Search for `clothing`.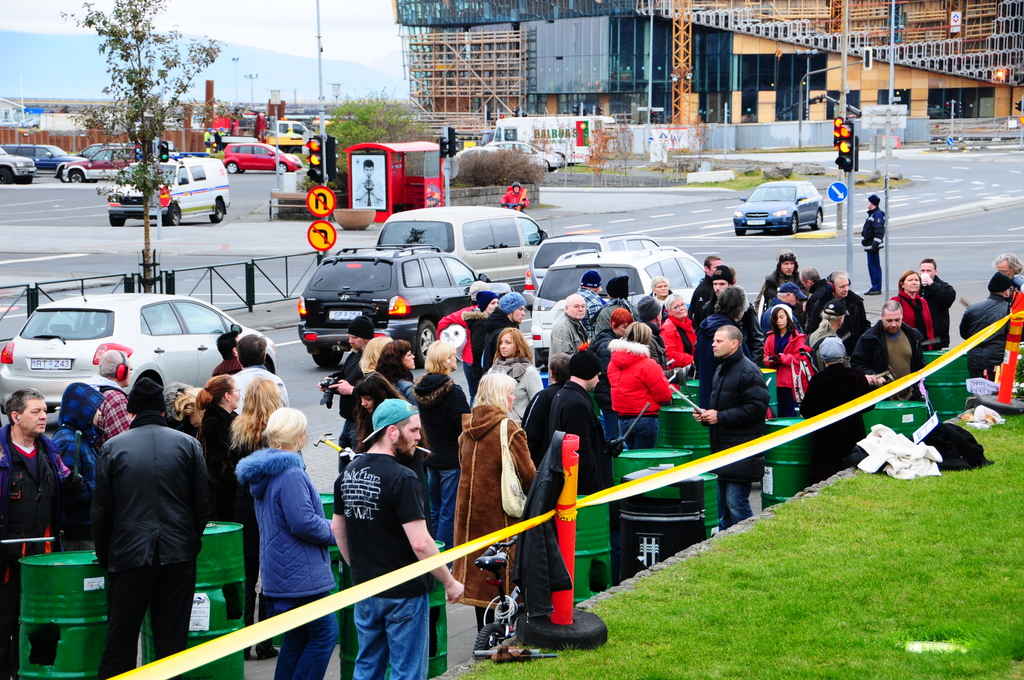
Found at (left=963, top=288, right=1003, bottom=396).
